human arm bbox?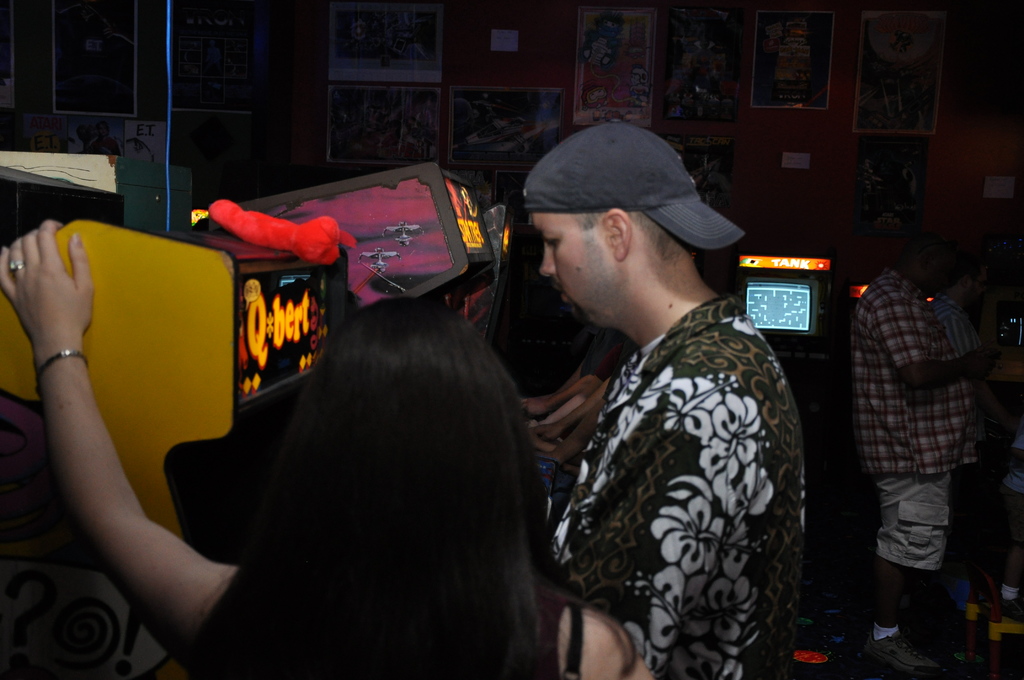
939/312/988/355
